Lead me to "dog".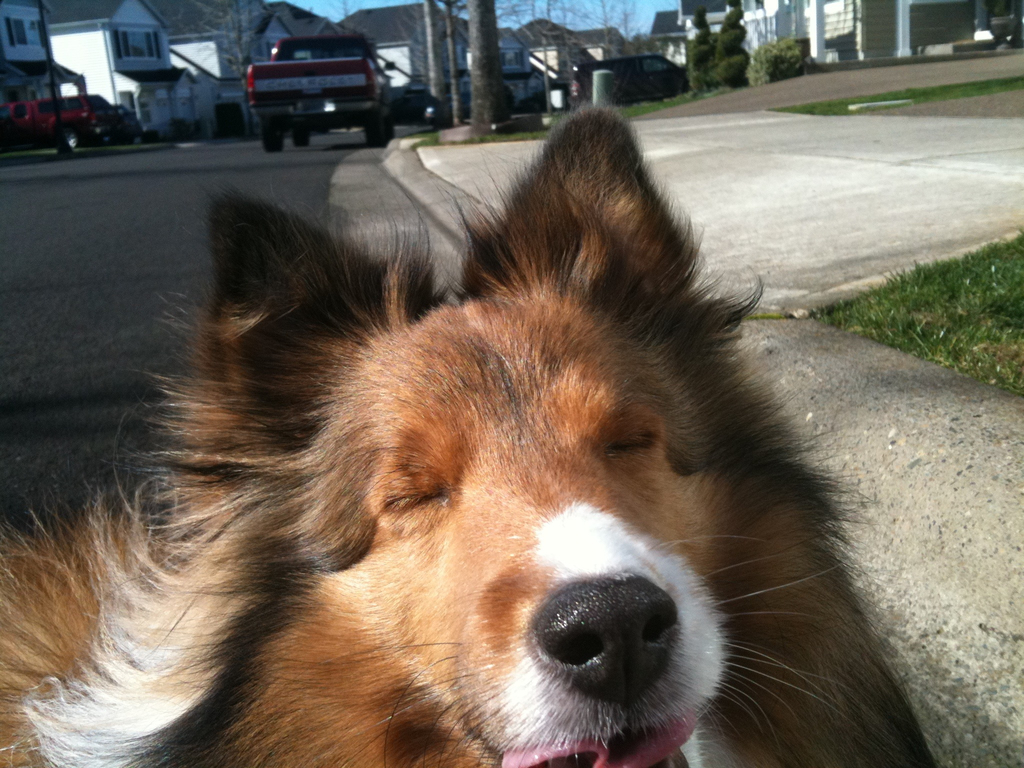
Lead to [0,100,948,767].
